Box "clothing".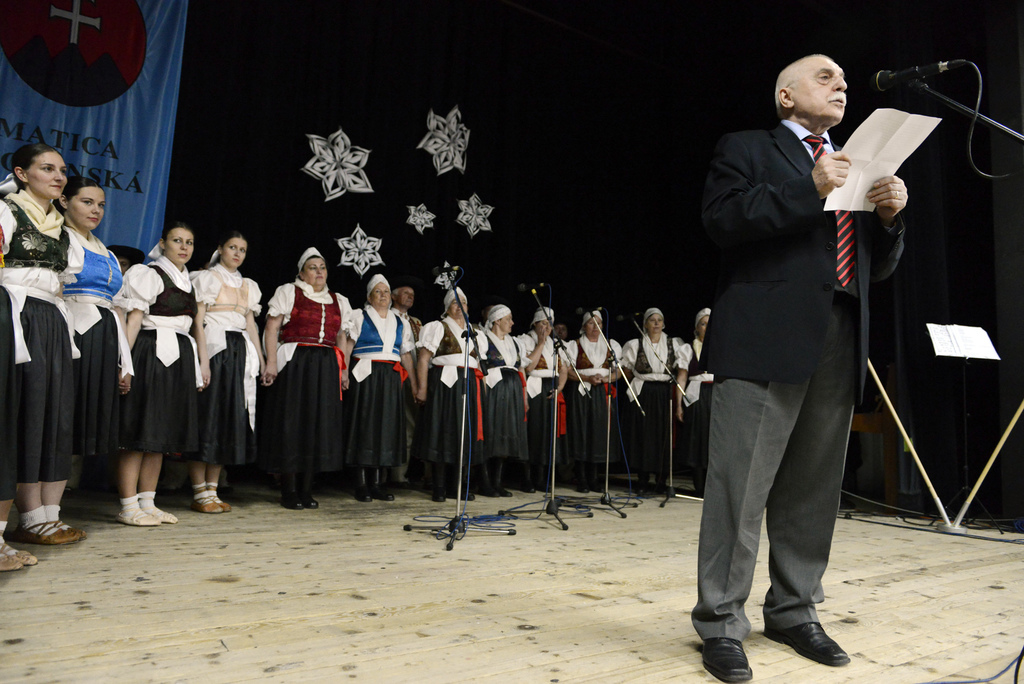
689,120,902,641.
